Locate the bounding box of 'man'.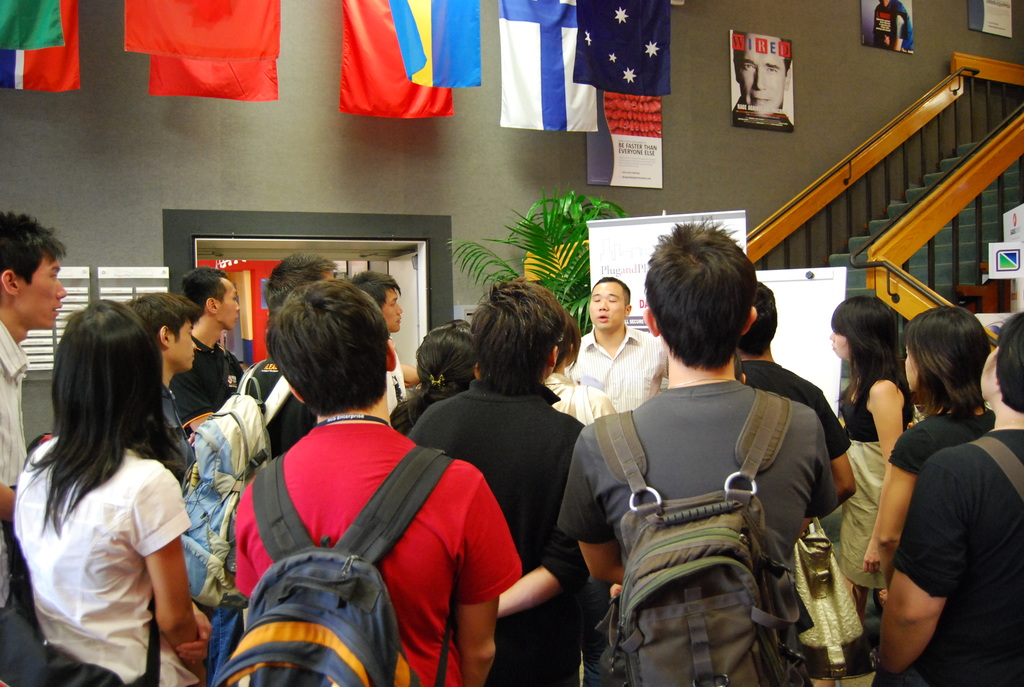
Bounding box: (736, 279, 860, 537).
